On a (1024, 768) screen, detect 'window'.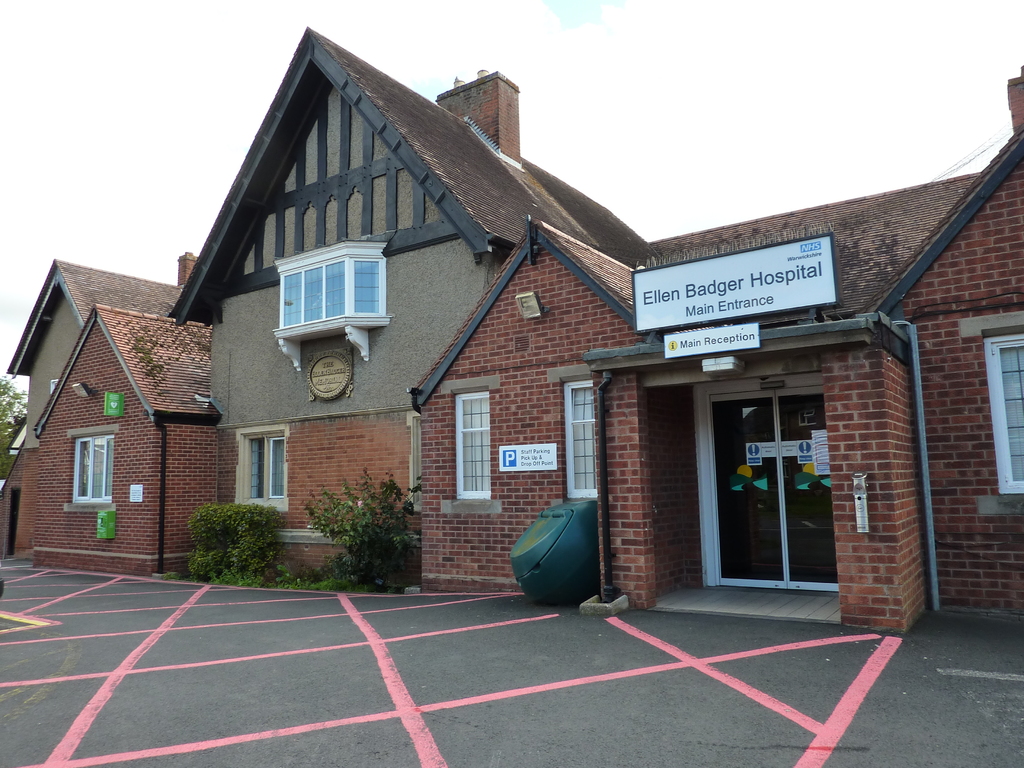
566,379,605,500.
